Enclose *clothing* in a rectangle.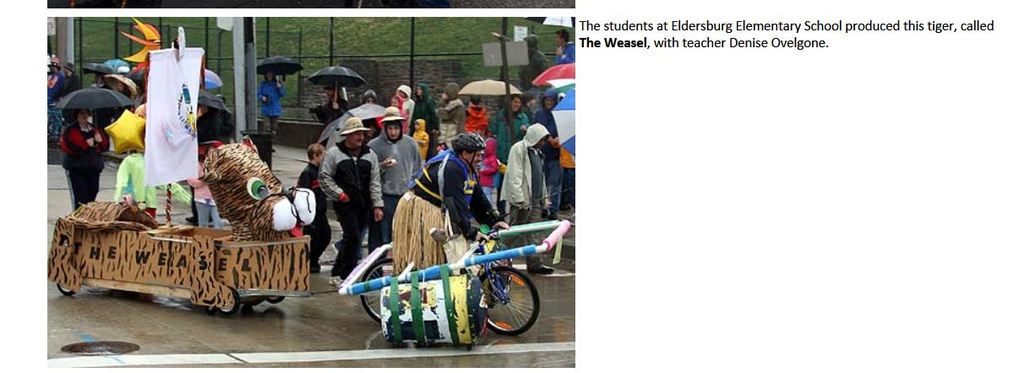
detection(61, 124, 111, 214).
